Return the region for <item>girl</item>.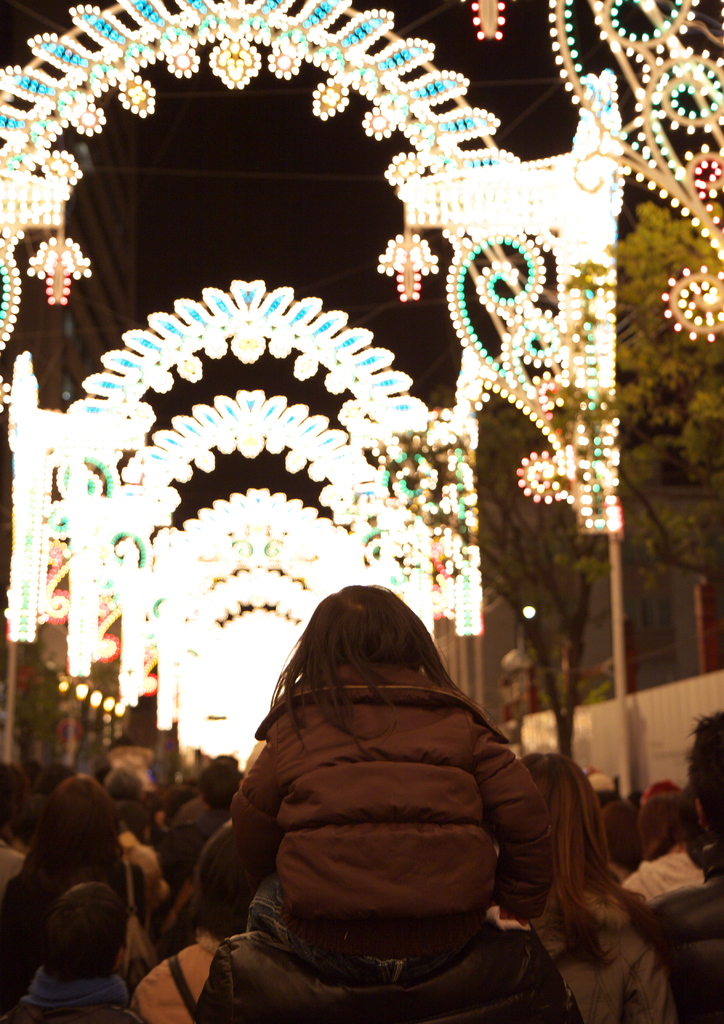
<box>187,580,554,988</box>.
